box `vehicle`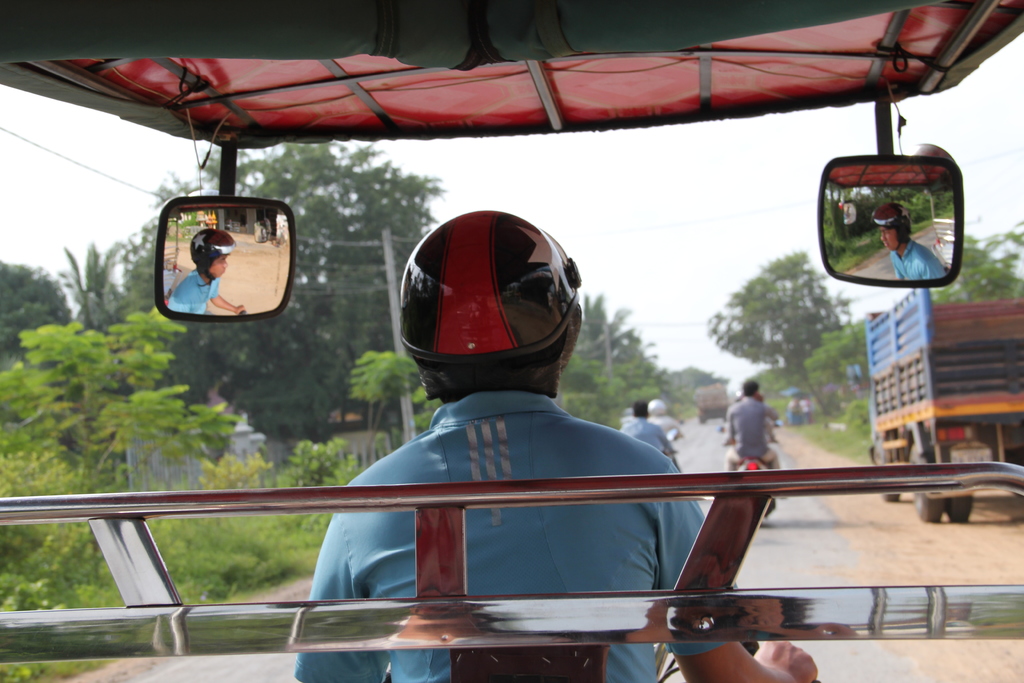
l=862, t=292, r=1020, b=523
